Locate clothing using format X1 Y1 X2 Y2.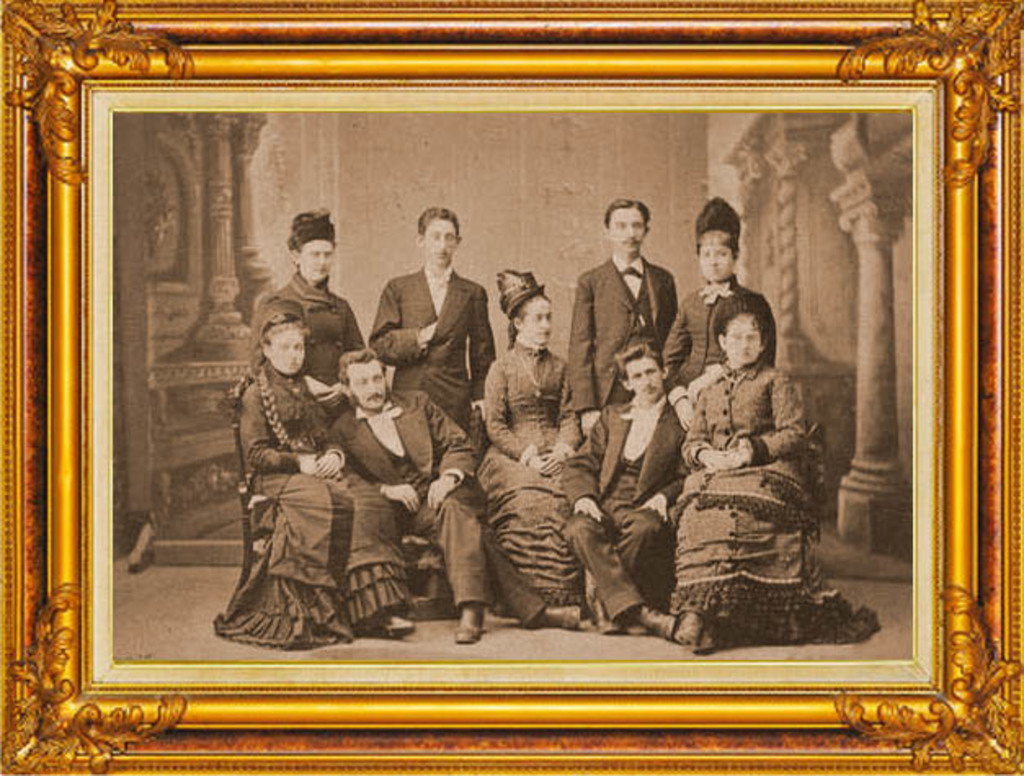
668 297 854 652.
